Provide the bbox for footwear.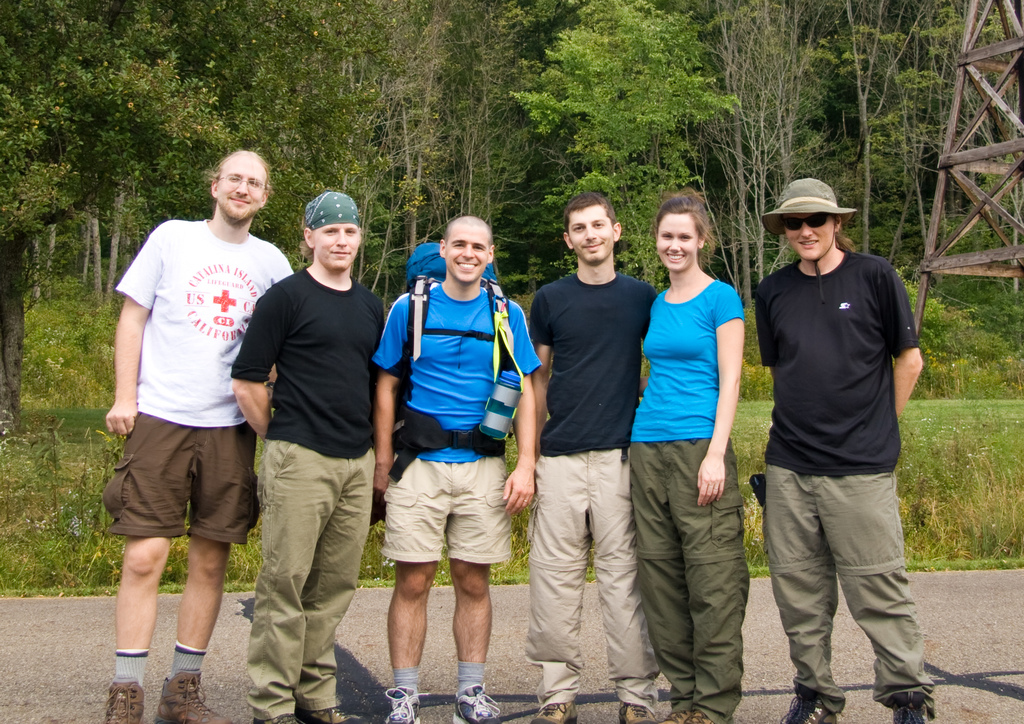
l=453, t=682, r=502, b=723.
